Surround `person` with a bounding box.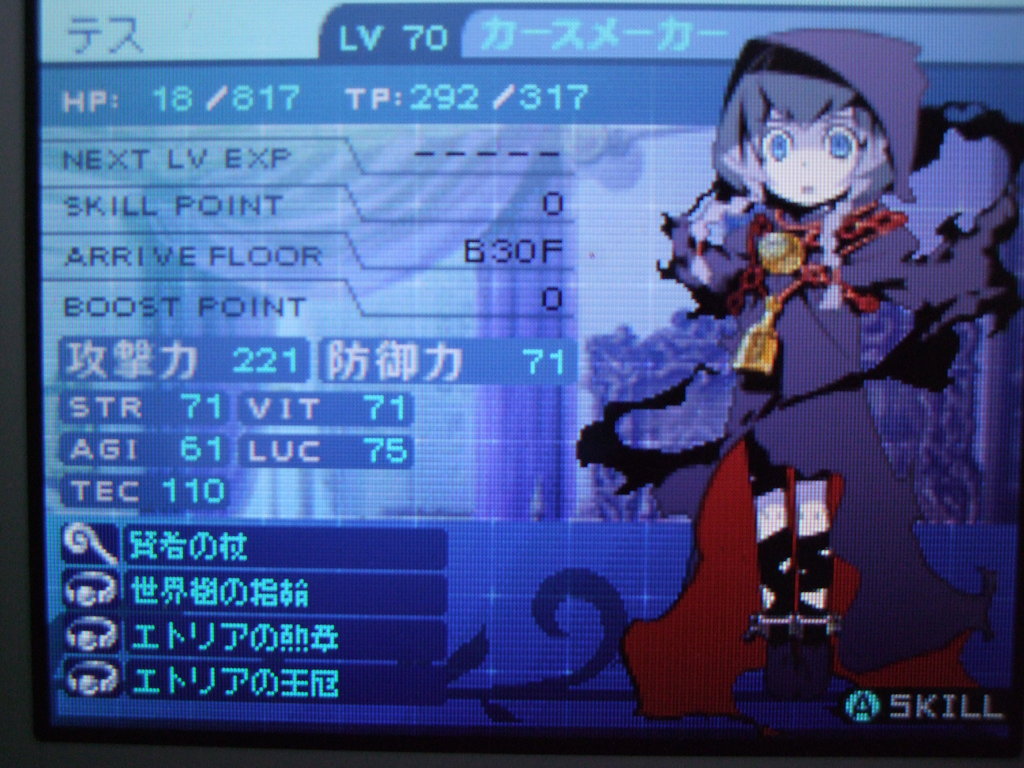
x1=574, y1=29, x2=1021, y2=716.
